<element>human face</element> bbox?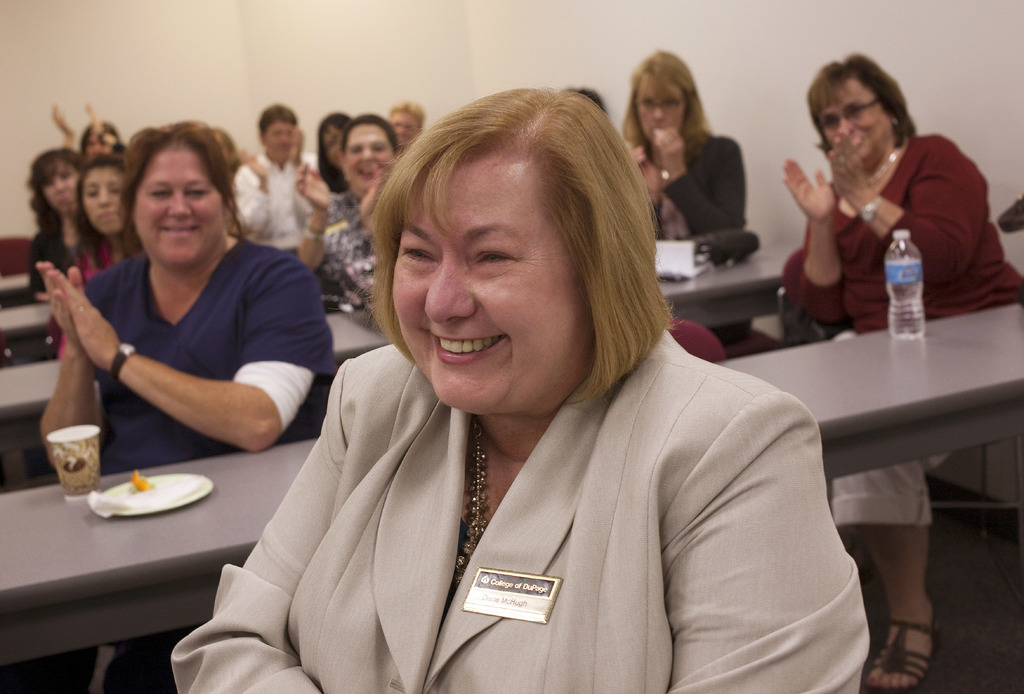
x1=388 y1=147 x2=605 y2=415
